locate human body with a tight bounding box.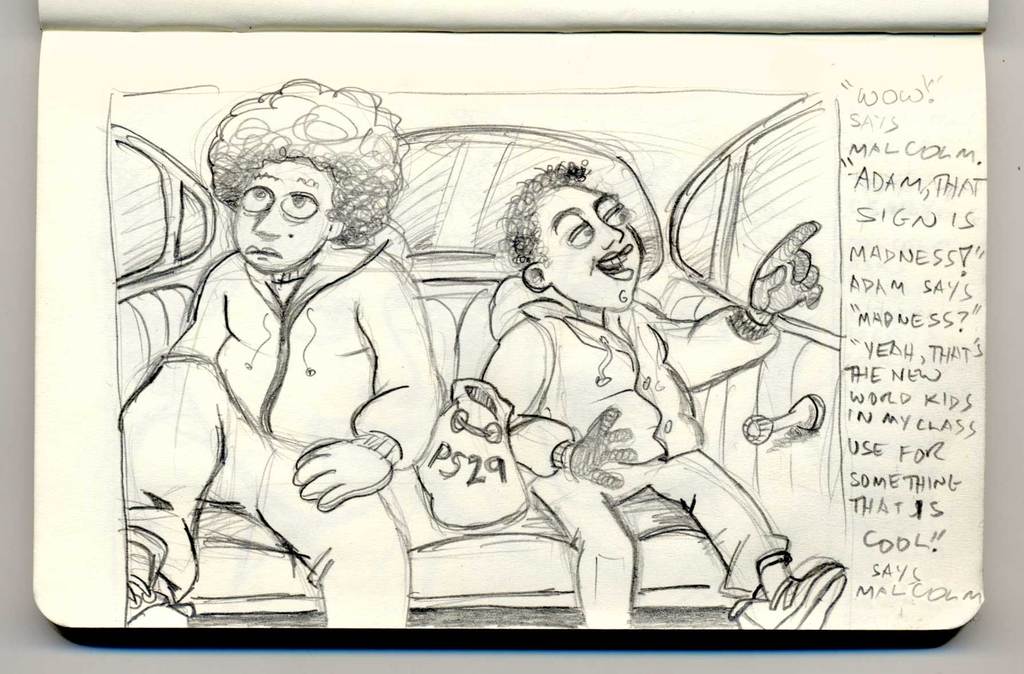
(473, 160, 830, 627).
